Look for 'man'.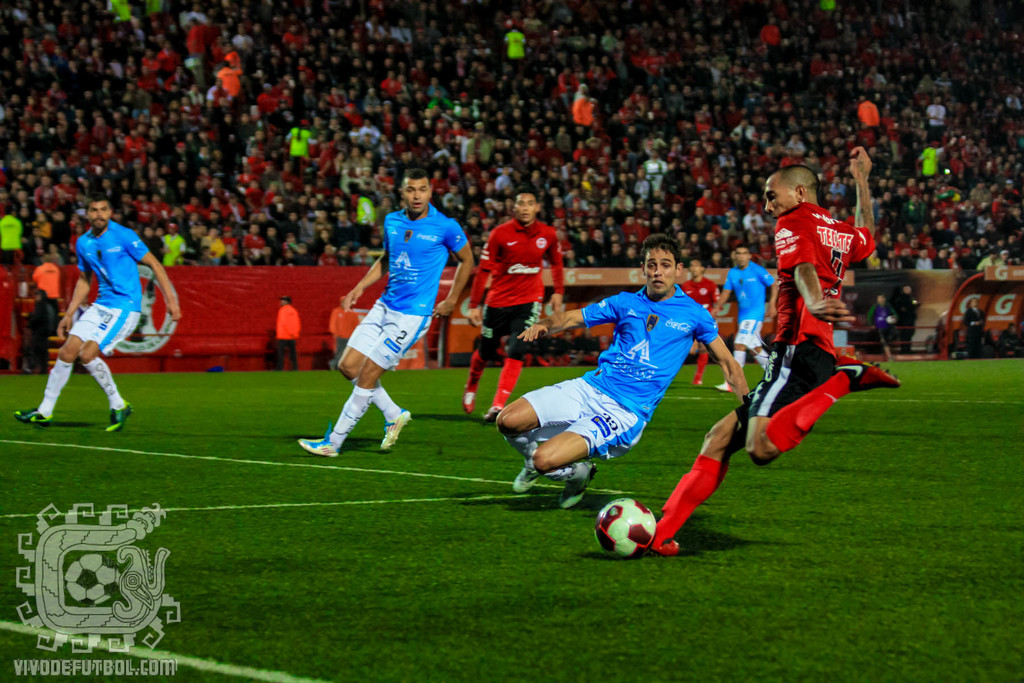
Found: {"left": 486, "top": 230, "right": 749, "bottom": 507}.
